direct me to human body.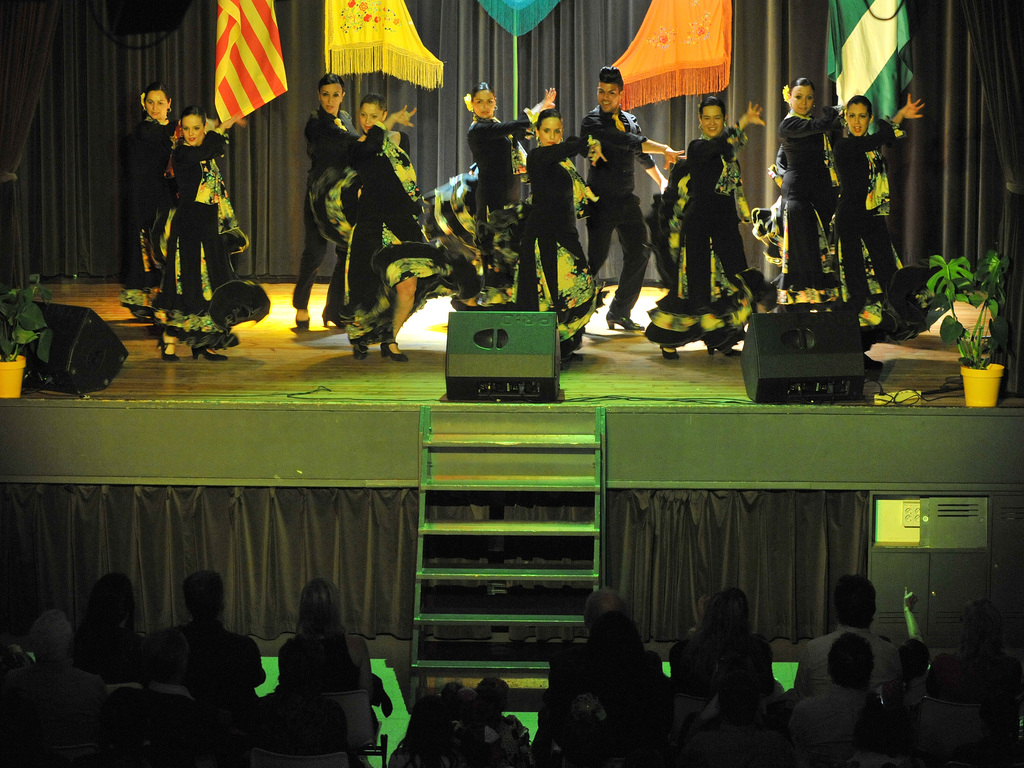
Direction: [84, 565, 134, 673].
